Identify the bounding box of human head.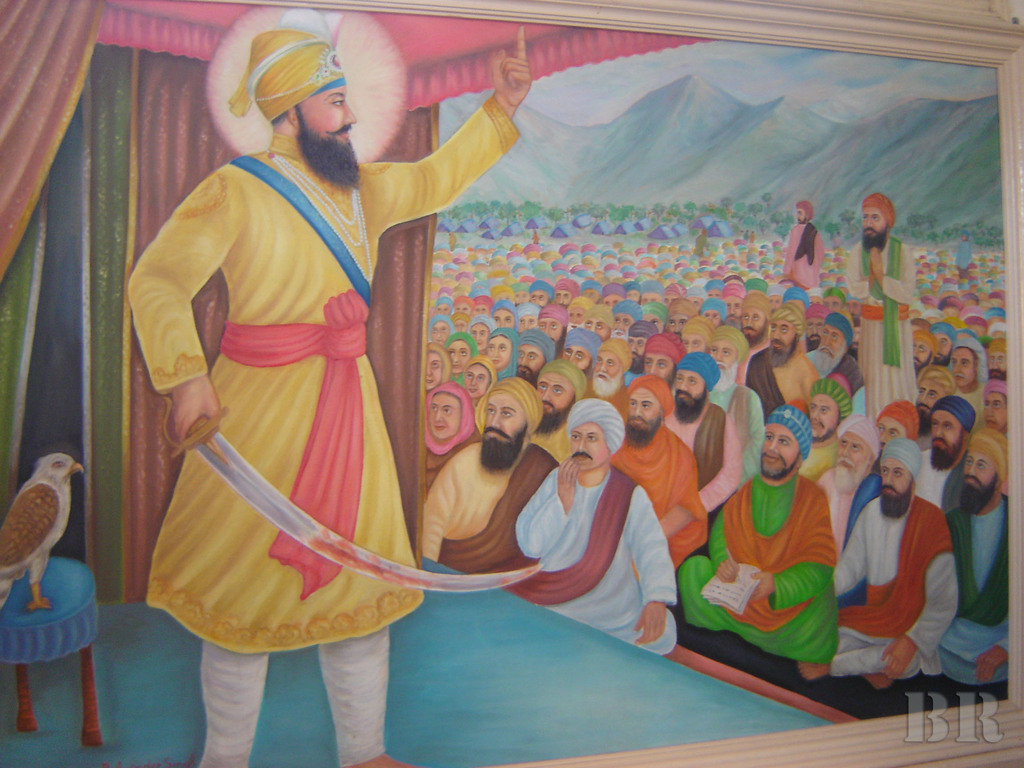
left=862, top=190, right=895, bottom=248.
